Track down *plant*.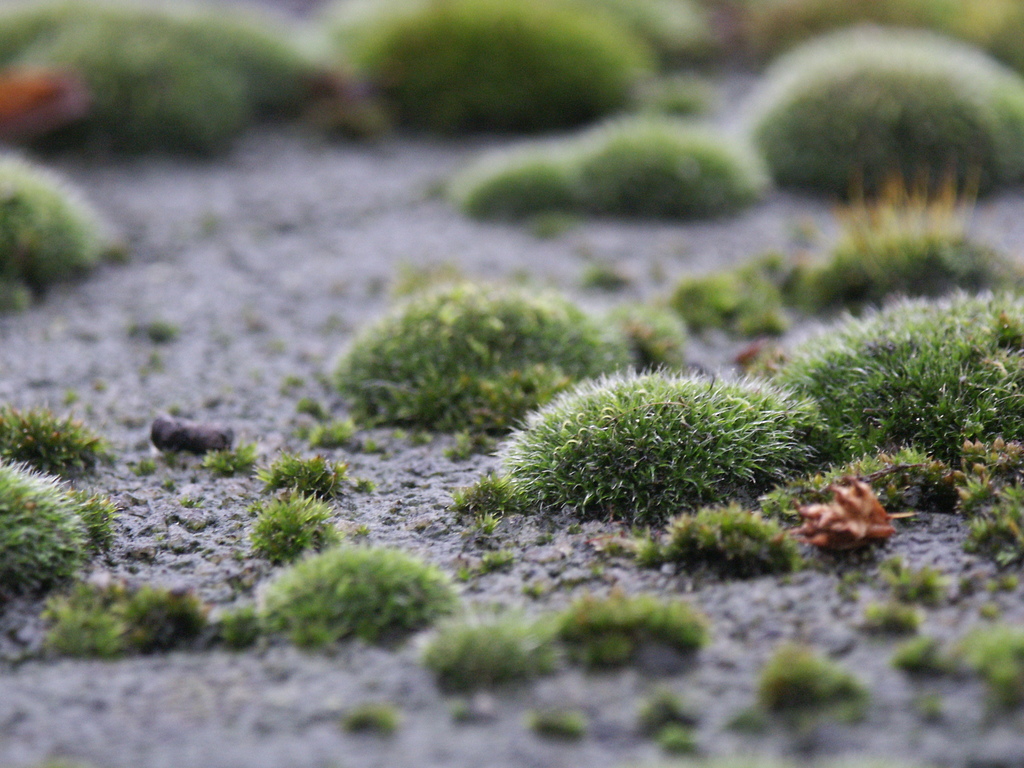
Tracked to [x1=339, y1=705, x2=415, y2=737].
